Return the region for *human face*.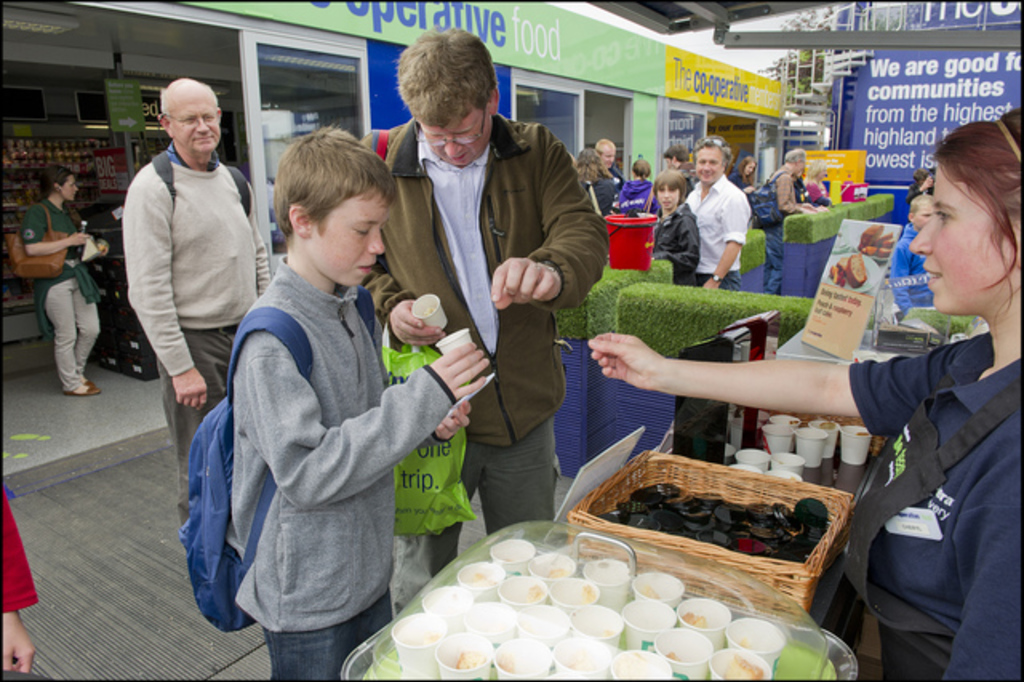
[x1=658, y1=175, x2=686, y2=210].
